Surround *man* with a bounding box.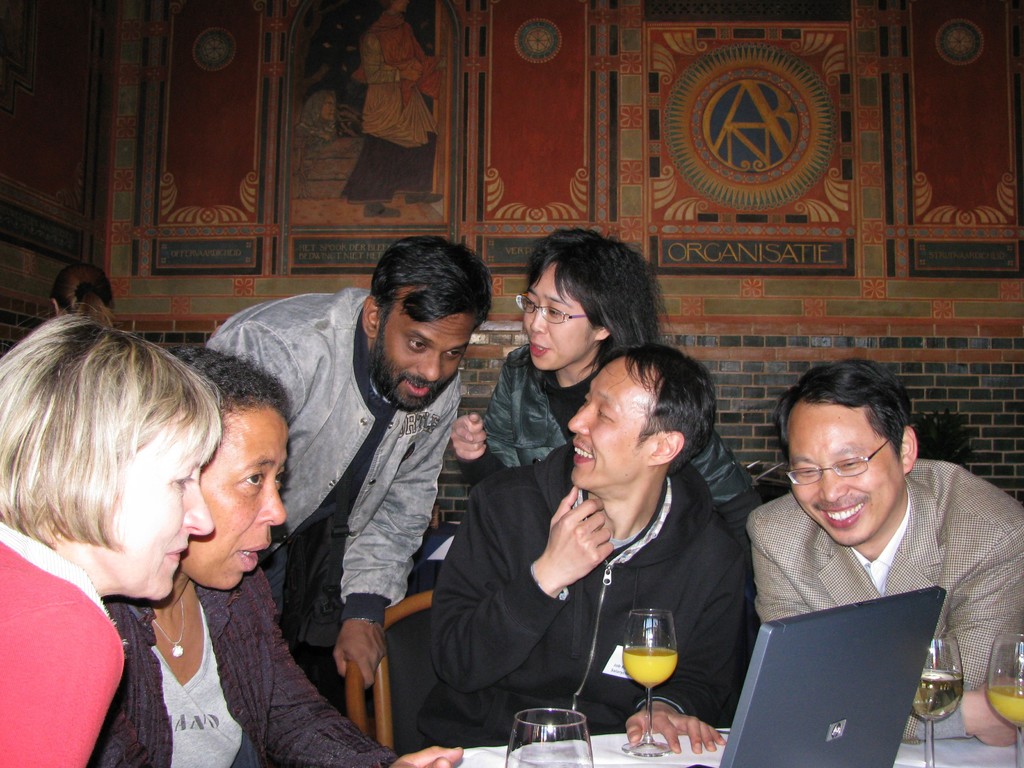
<box>206,236,493,685</box>.
